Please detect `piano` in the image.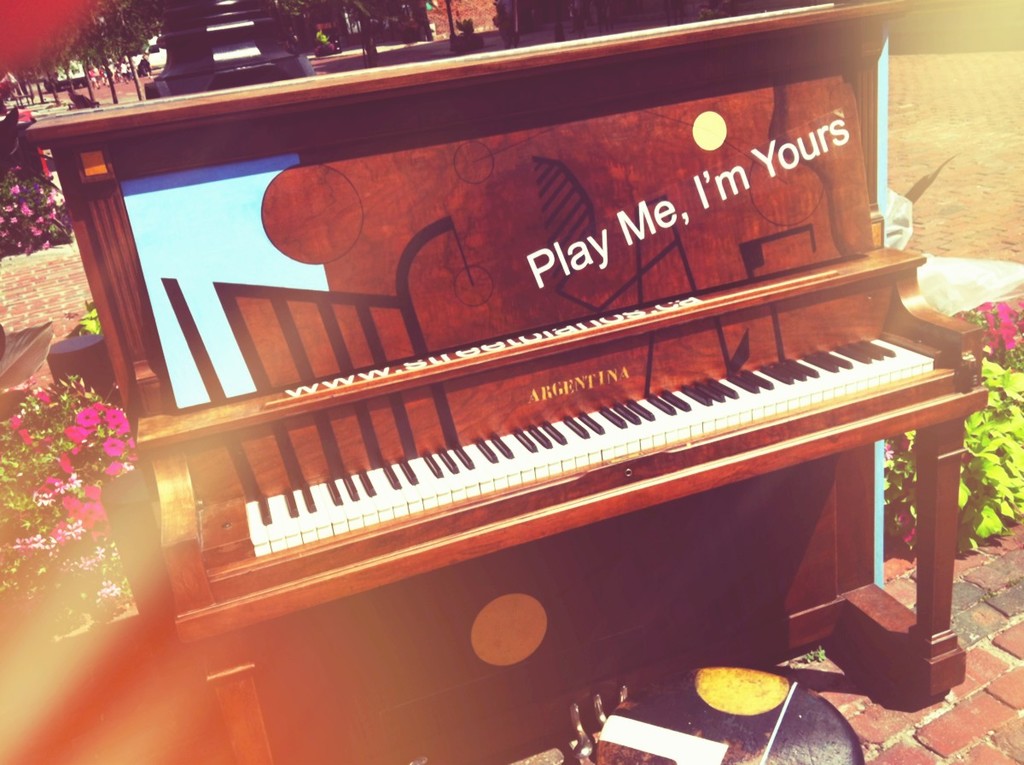
x1=96 y1=41 x2=995 y2=671.
